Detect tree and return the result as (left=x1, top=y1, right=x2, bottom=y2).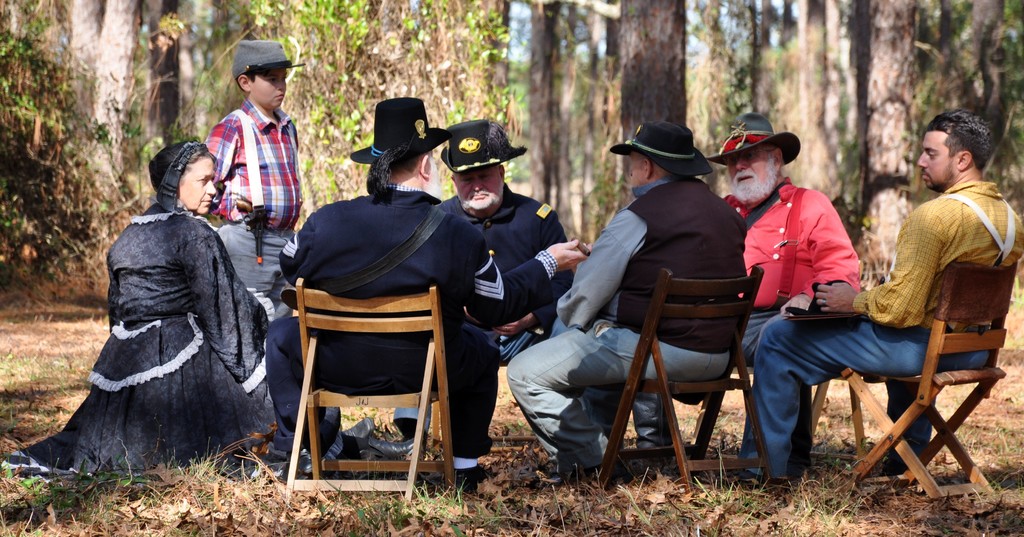
(left=621, top=3, right=689, bottom=207).
